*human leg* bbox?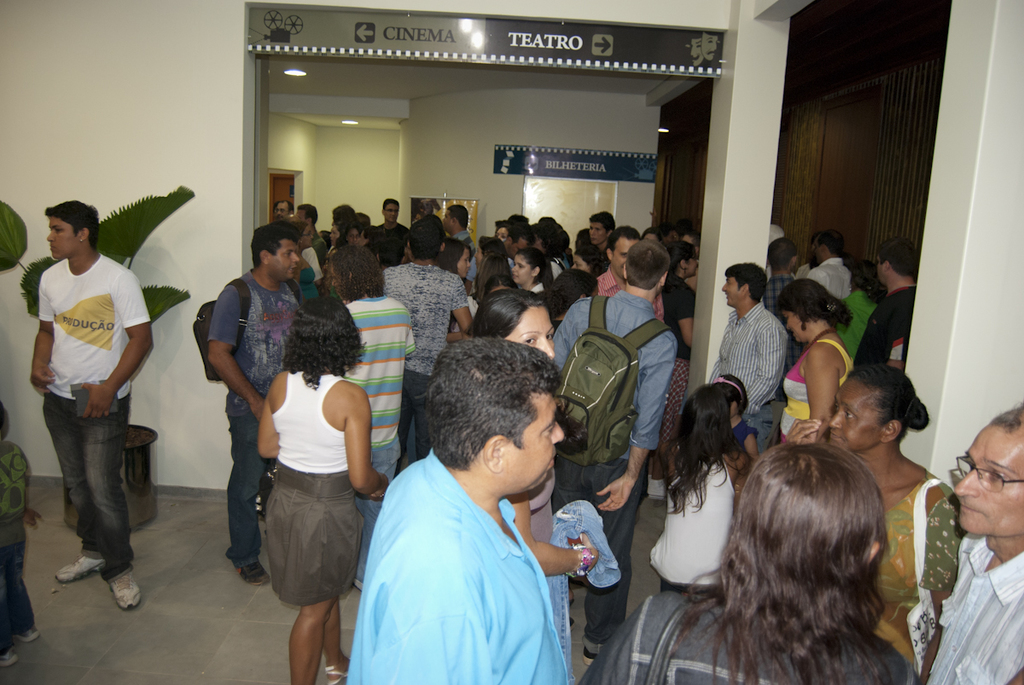
x1=587, y1=460, x2=648, y2=658
